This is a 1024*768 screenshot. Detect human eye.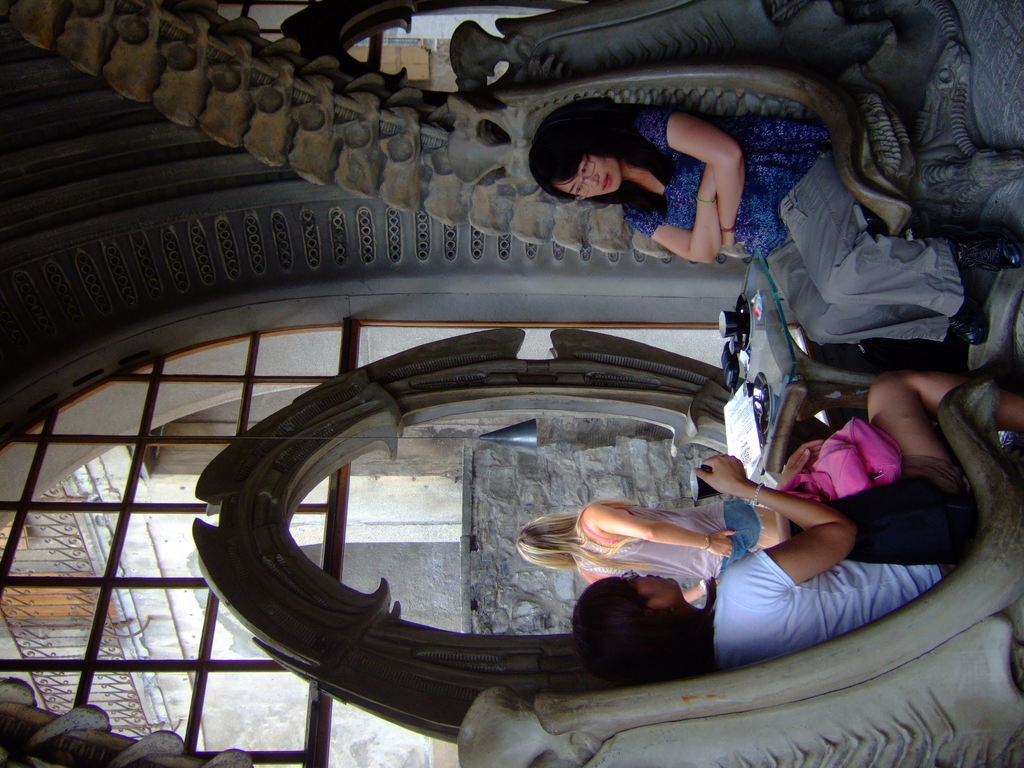
rect(574, 186, 580, 197).
